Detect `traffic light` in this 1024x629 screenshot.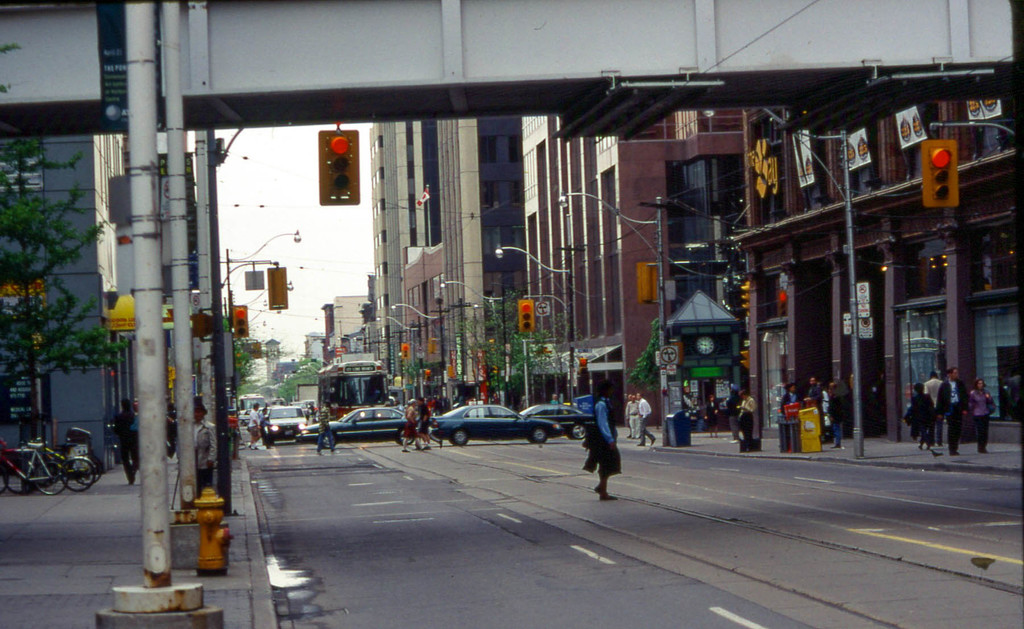
Detection: <box>252,343,263,358</box>.
